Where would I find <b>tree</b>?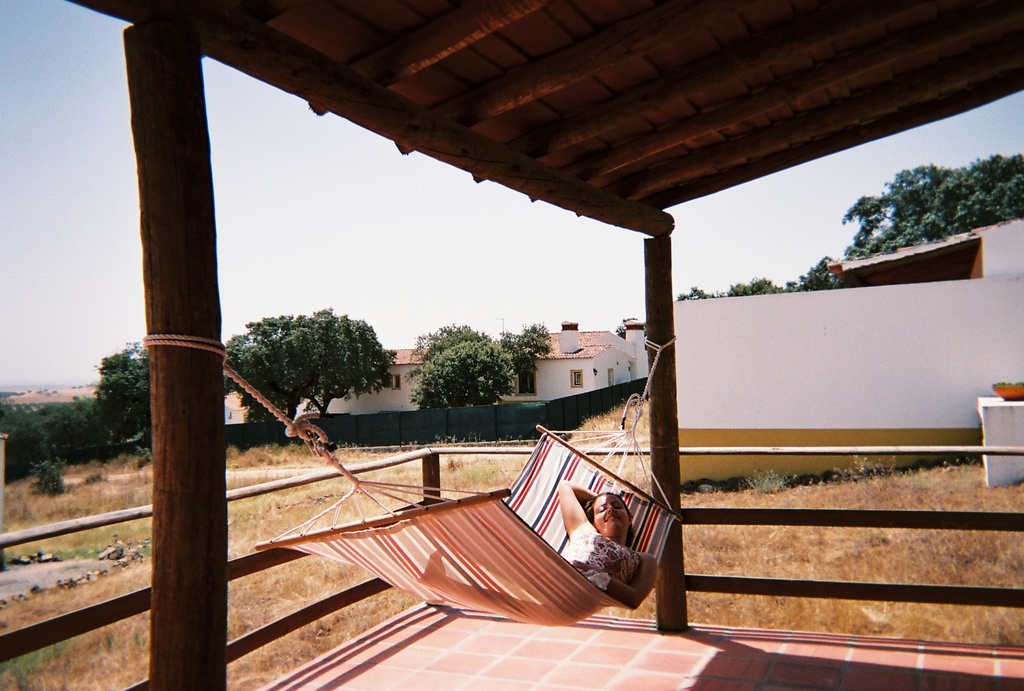
At (492, 313, 554, 382).
